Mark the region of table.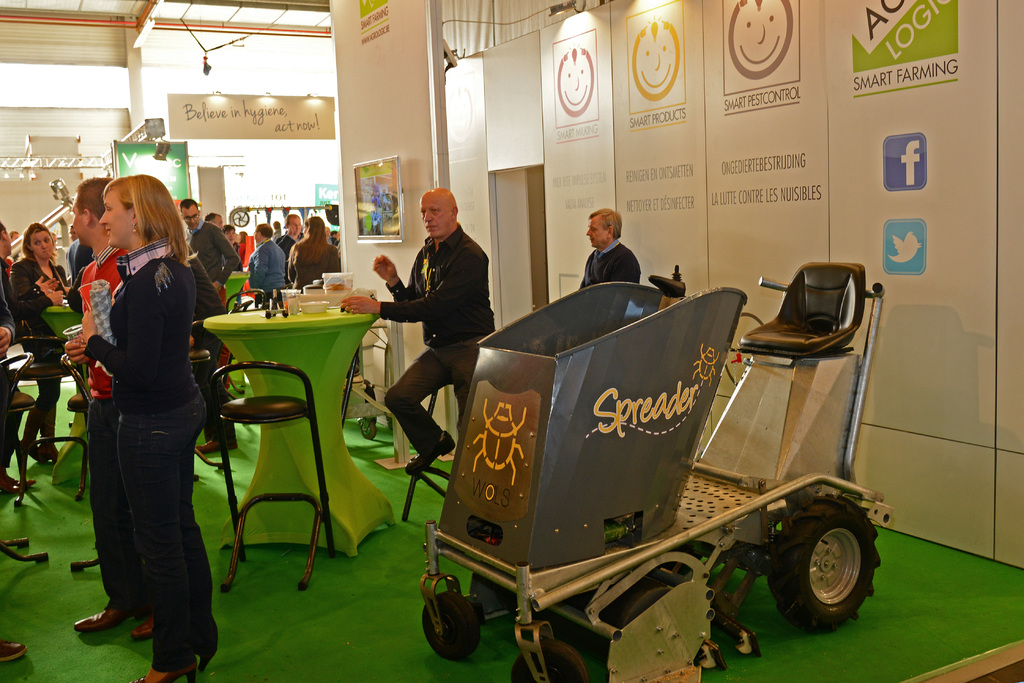
Region: (x1=170, y1=281, x2=386, y2=598).
